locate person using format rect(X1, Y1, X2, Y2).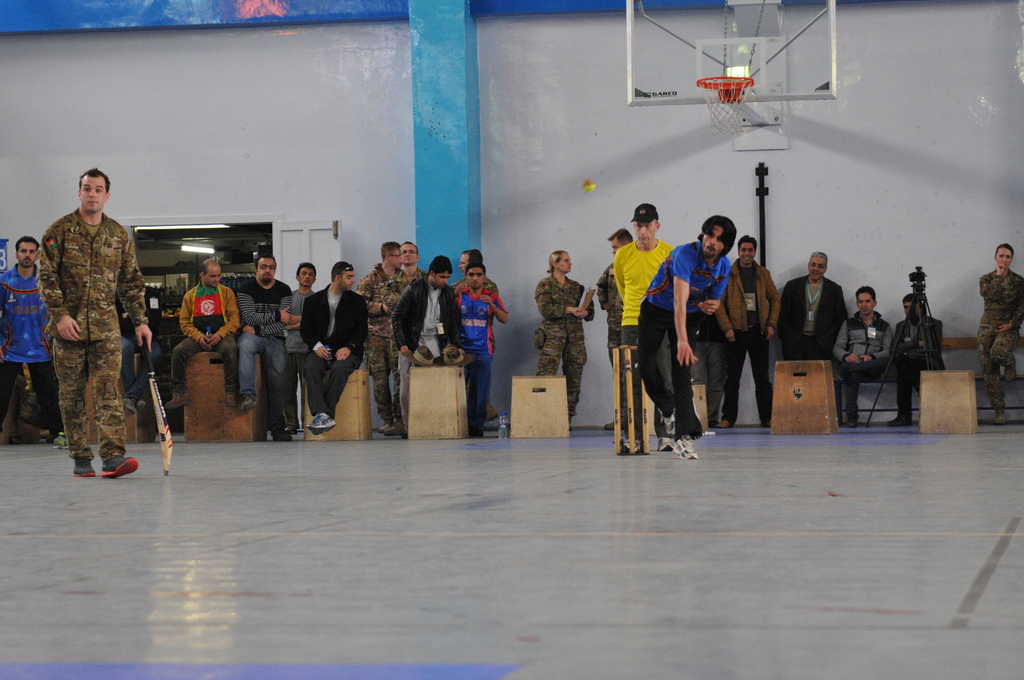
rect(530, 247, 595, 419).
